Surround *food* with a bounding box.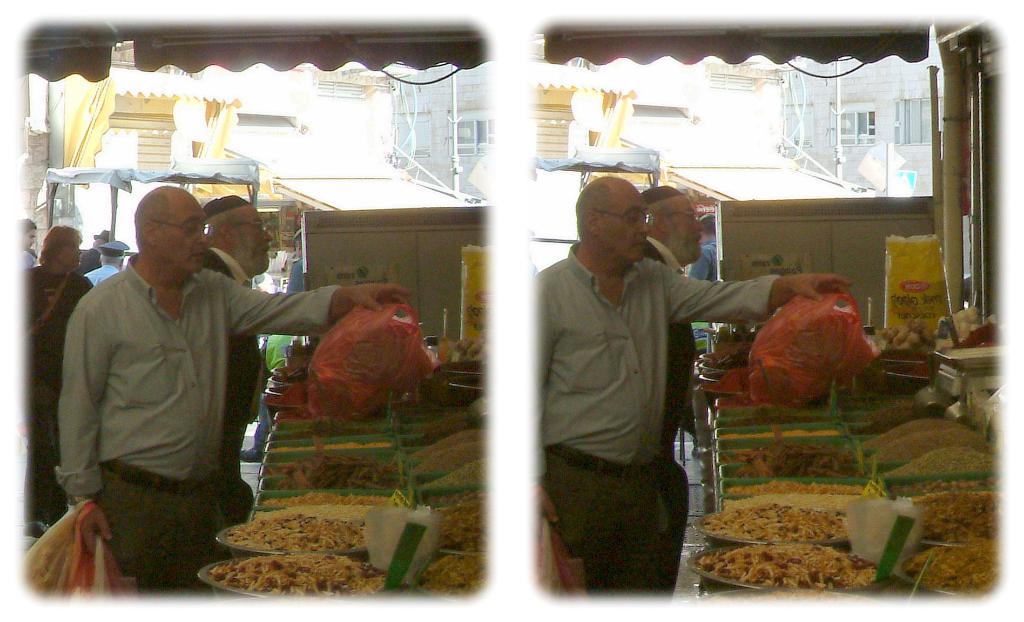
<box>424,486,484,504</box>.
